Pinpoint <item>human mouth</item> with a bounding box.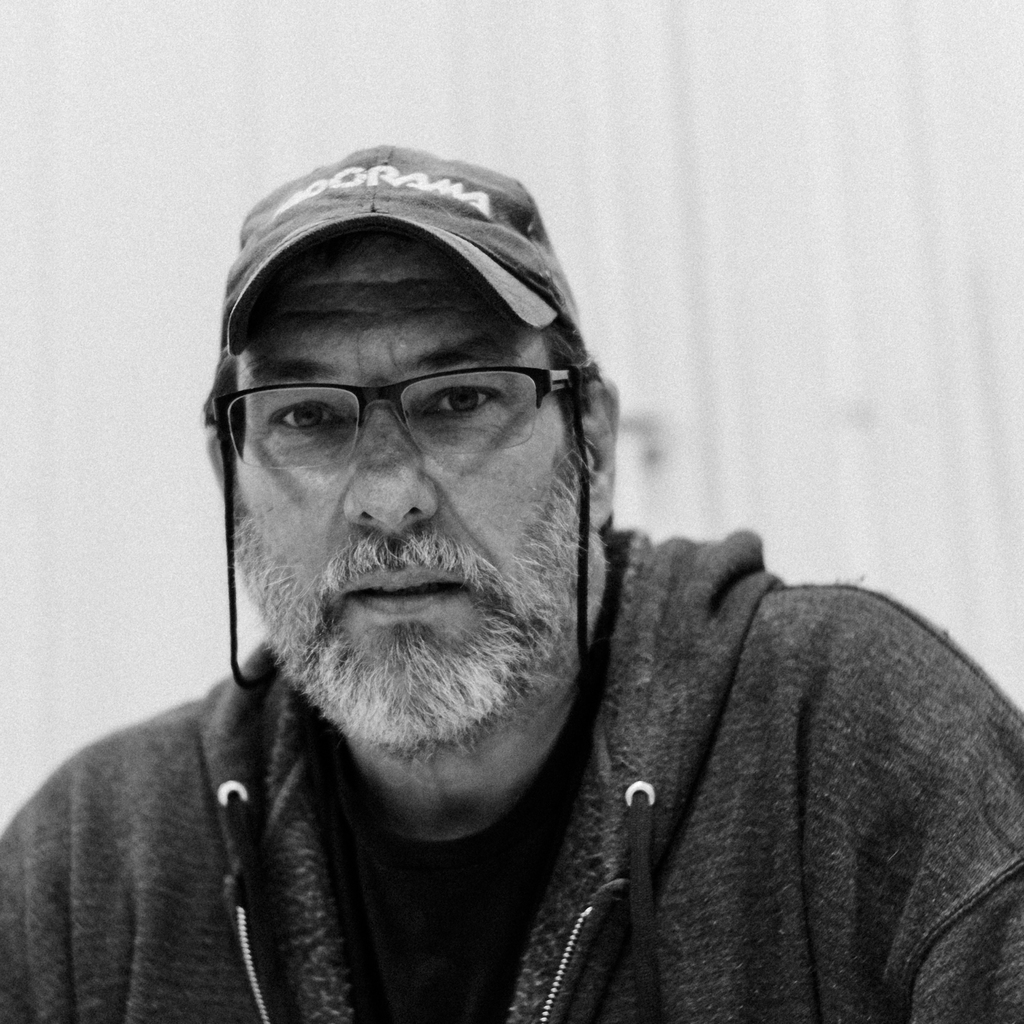
select_region(340, 568, 470, 618).
